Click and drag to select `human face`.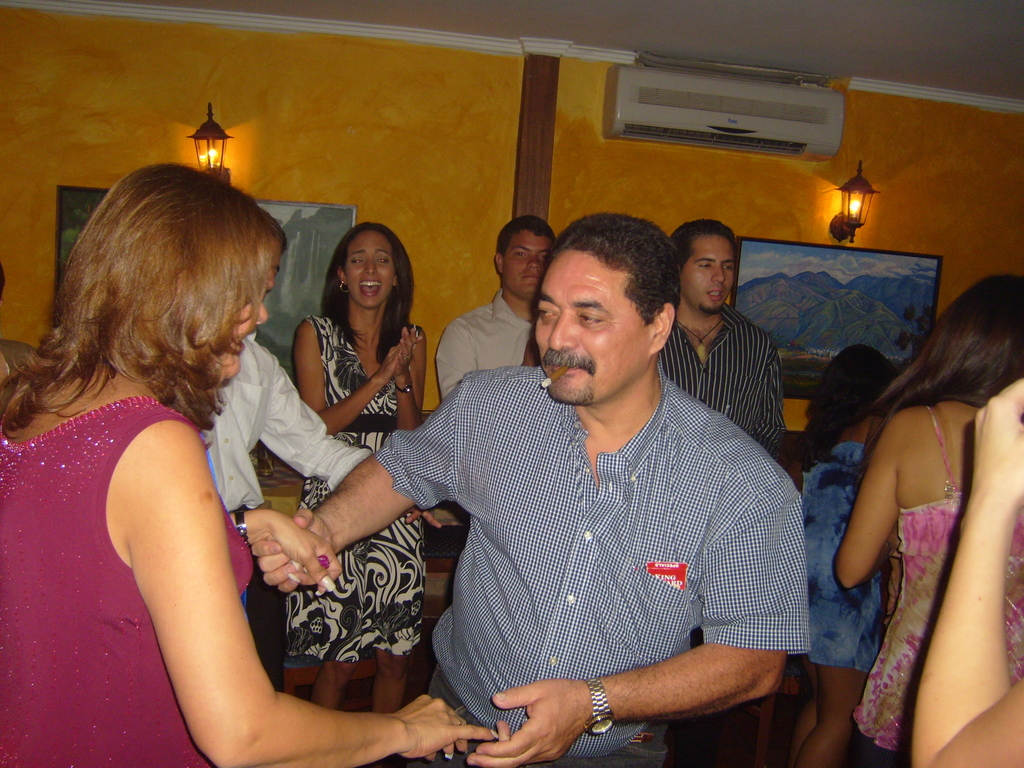
Selection: 344,230,396,312.
